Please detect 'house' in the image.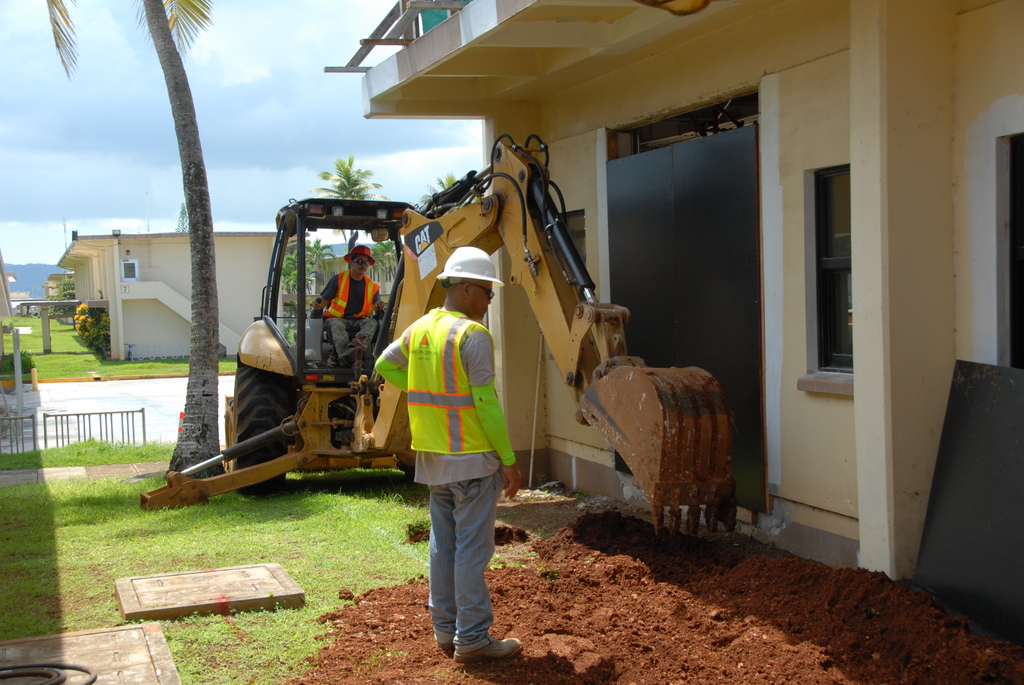
360:0:1023:574.
